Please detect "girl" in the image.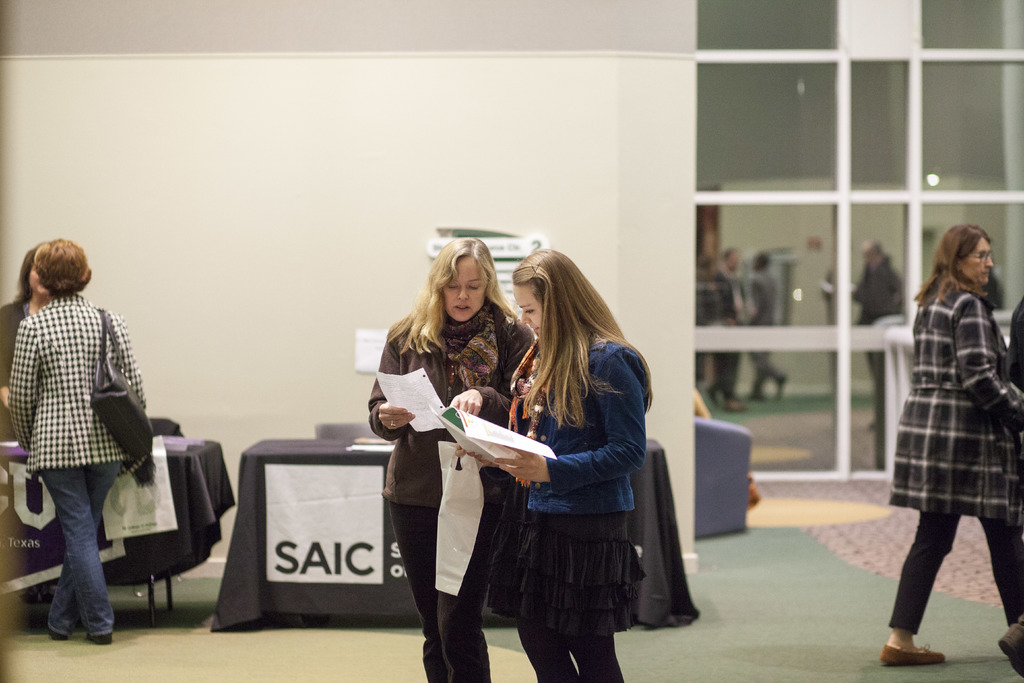
514:249:652:682.
